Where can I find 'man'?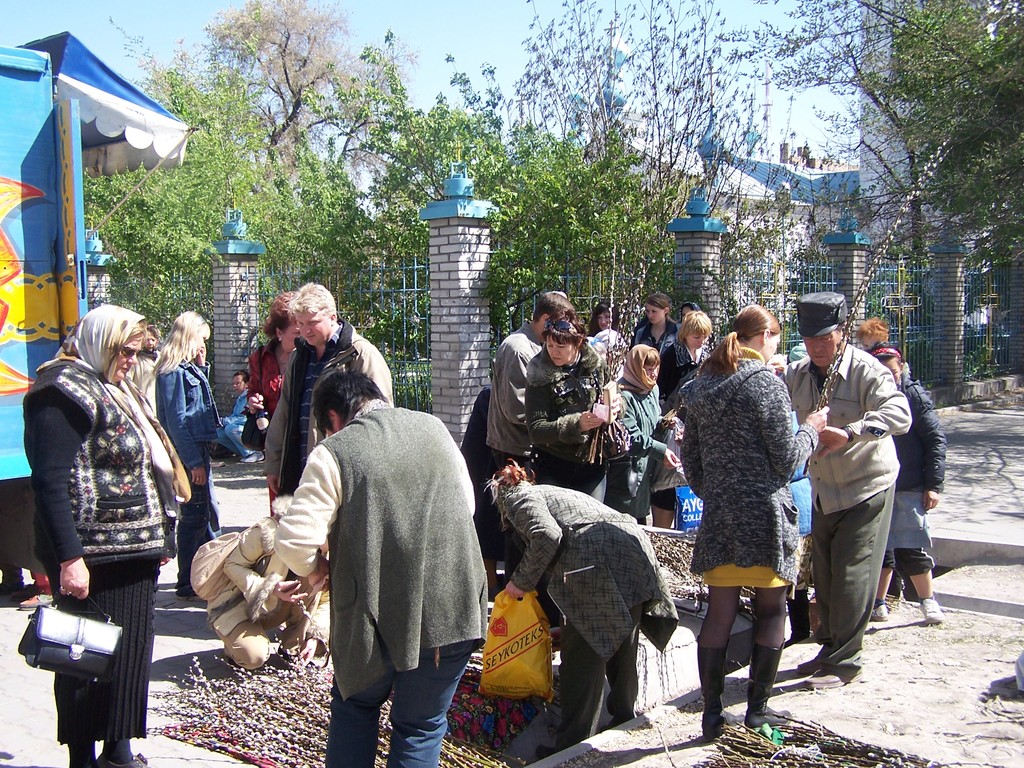
You can find it at [487,288,575,472].
